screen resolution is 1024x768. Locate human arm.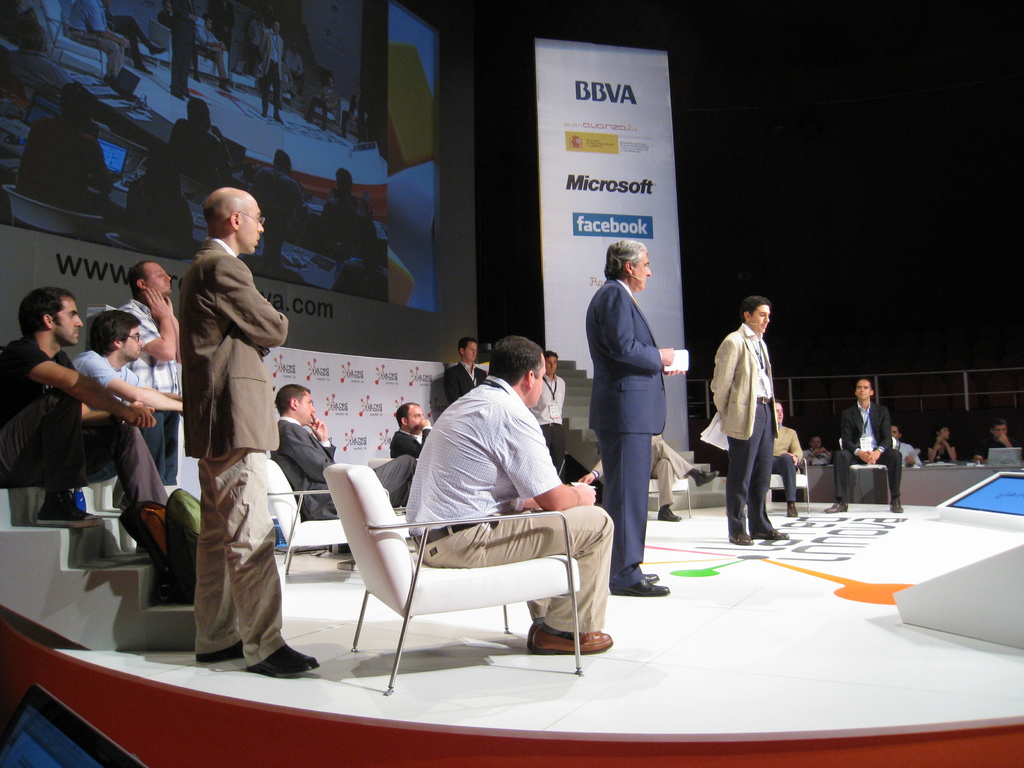
box=[1003, 436, 1023, 465].
